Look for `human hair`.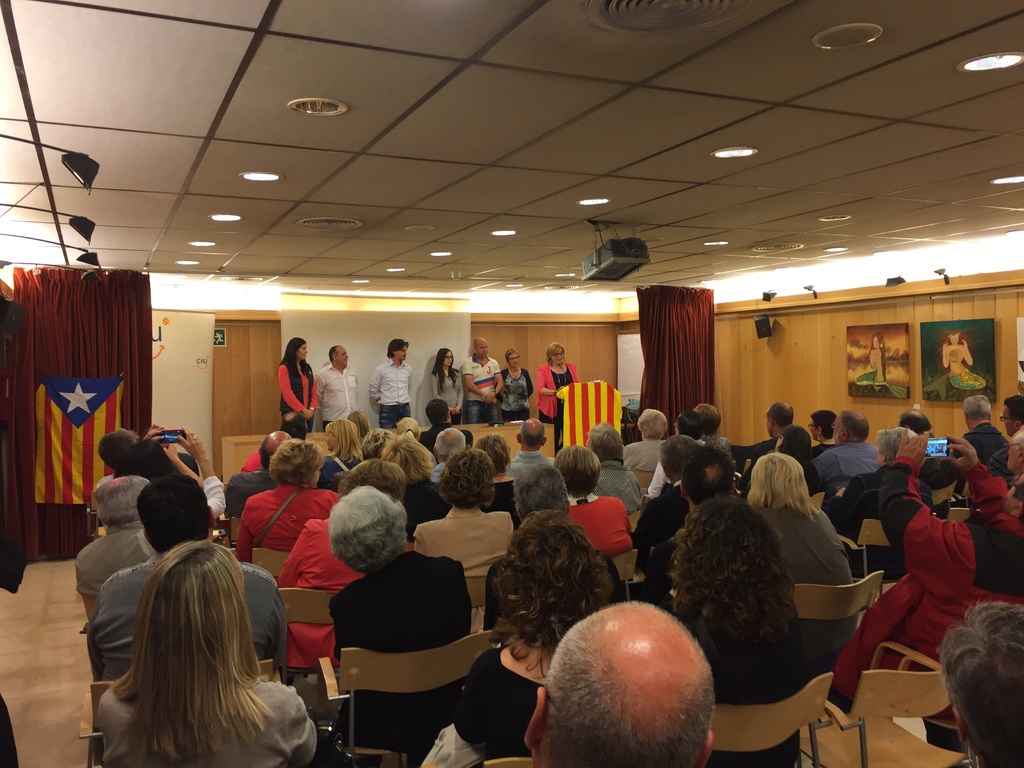
Found: [342, 457, 408, 504].
